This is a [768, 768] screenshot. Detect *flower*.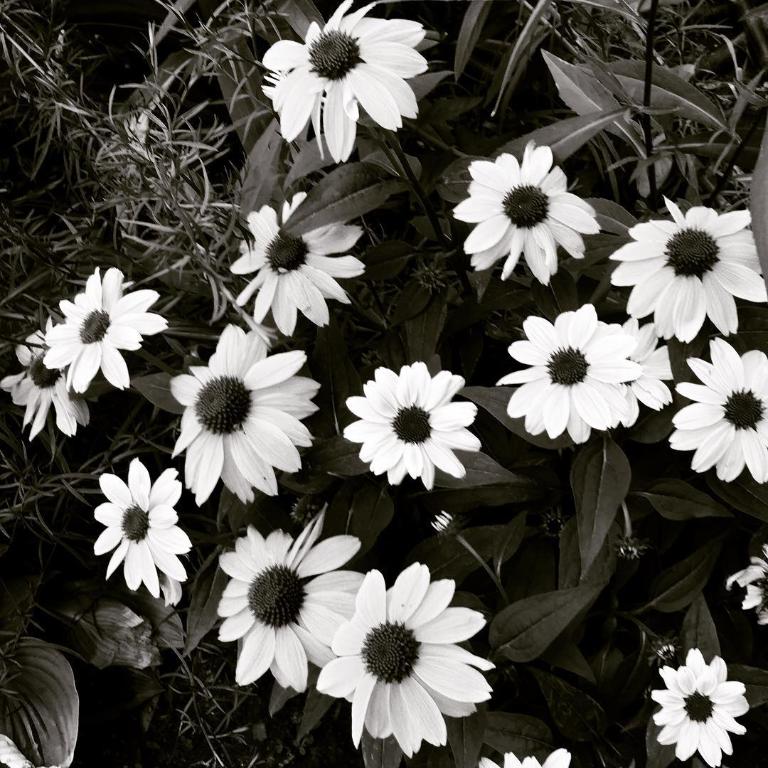
bbox(725, 542, 767, 628).
